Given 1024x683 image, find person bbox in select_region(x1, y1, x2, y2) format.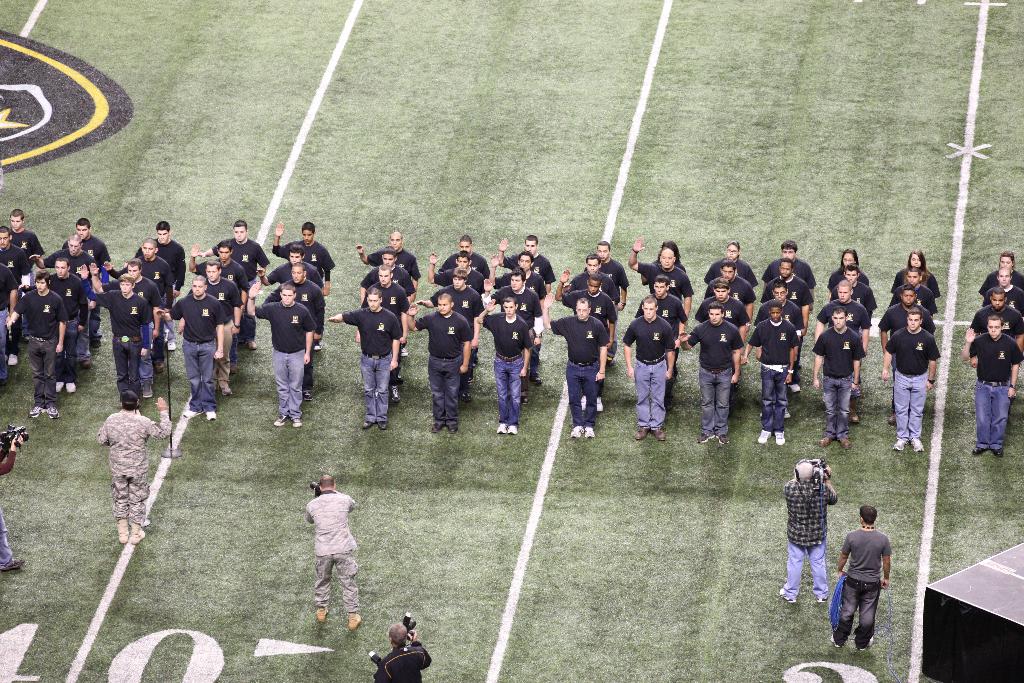
select_region(781, 454, 845, 606).
